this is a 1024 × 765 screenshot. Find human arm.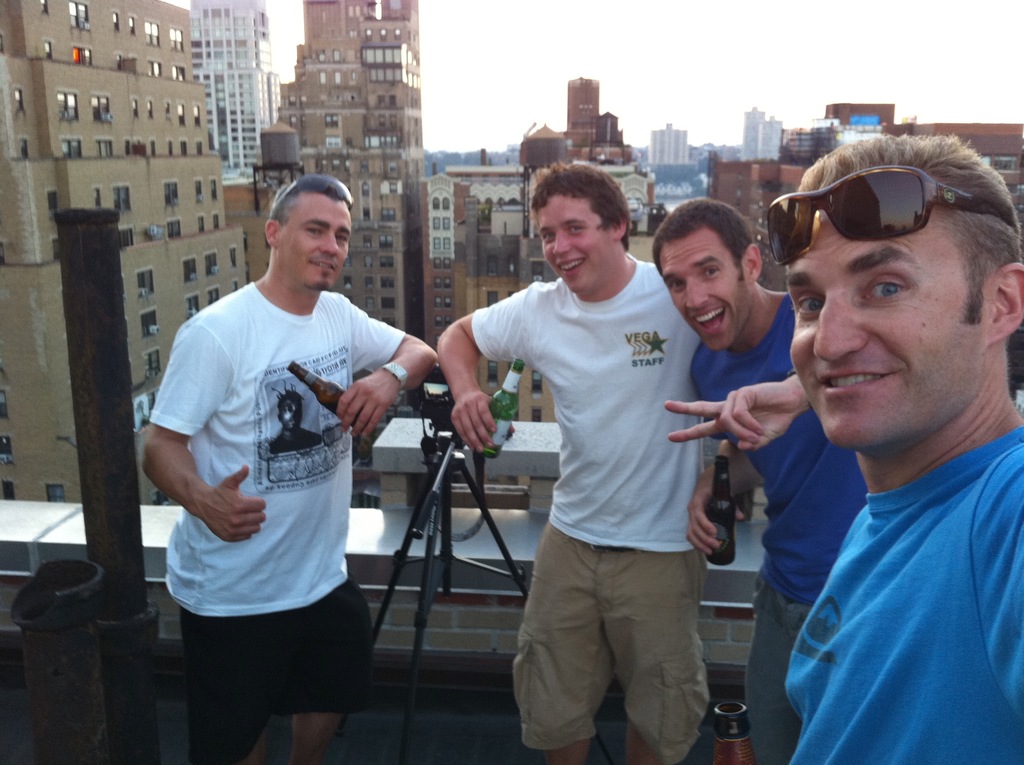
Bounding box: [139, 317, 273, 560].
